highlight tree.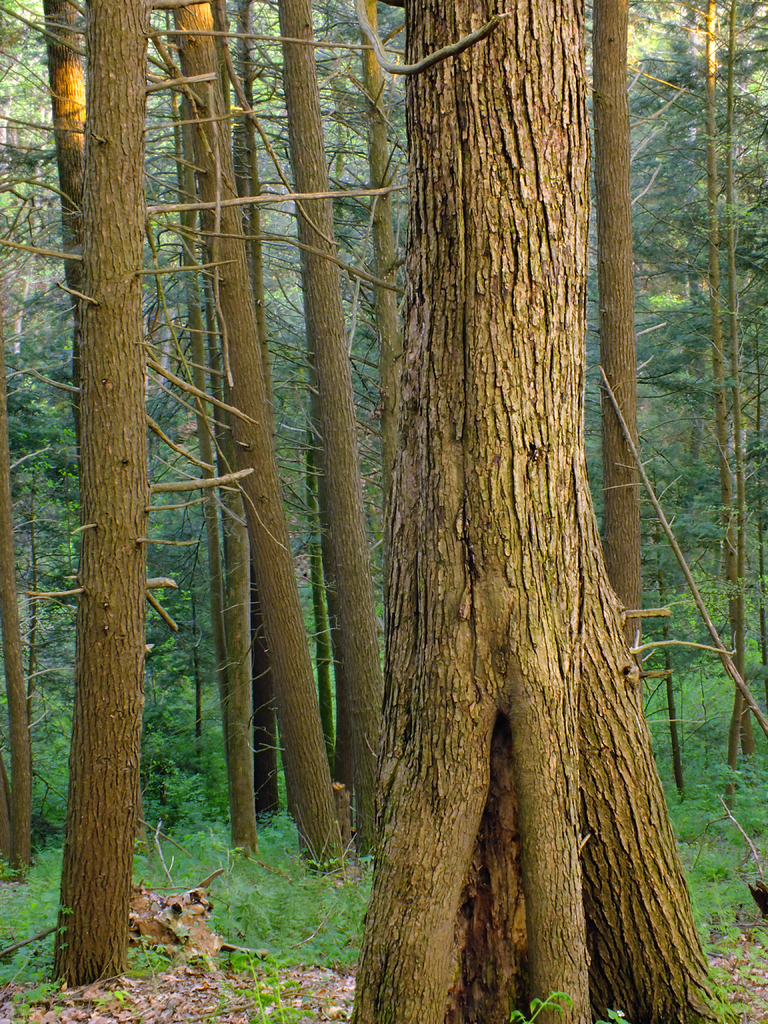
Highlighted region: 68 46 752 935.
